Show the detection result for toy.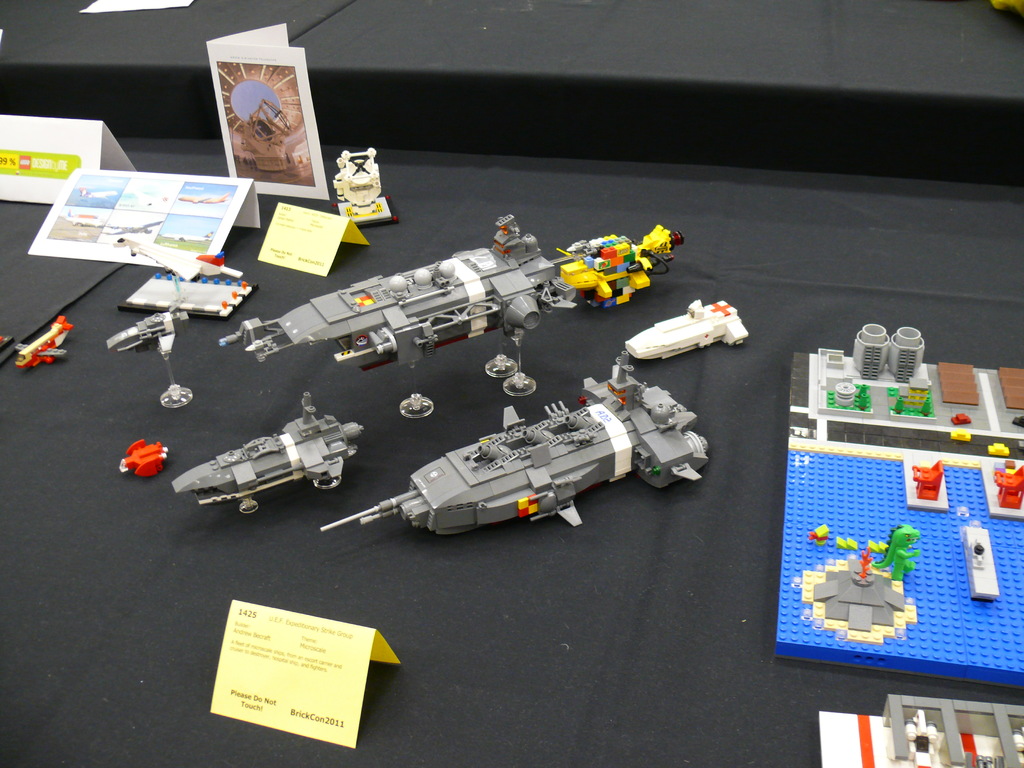
bbox(15, 316, 71, 367).
